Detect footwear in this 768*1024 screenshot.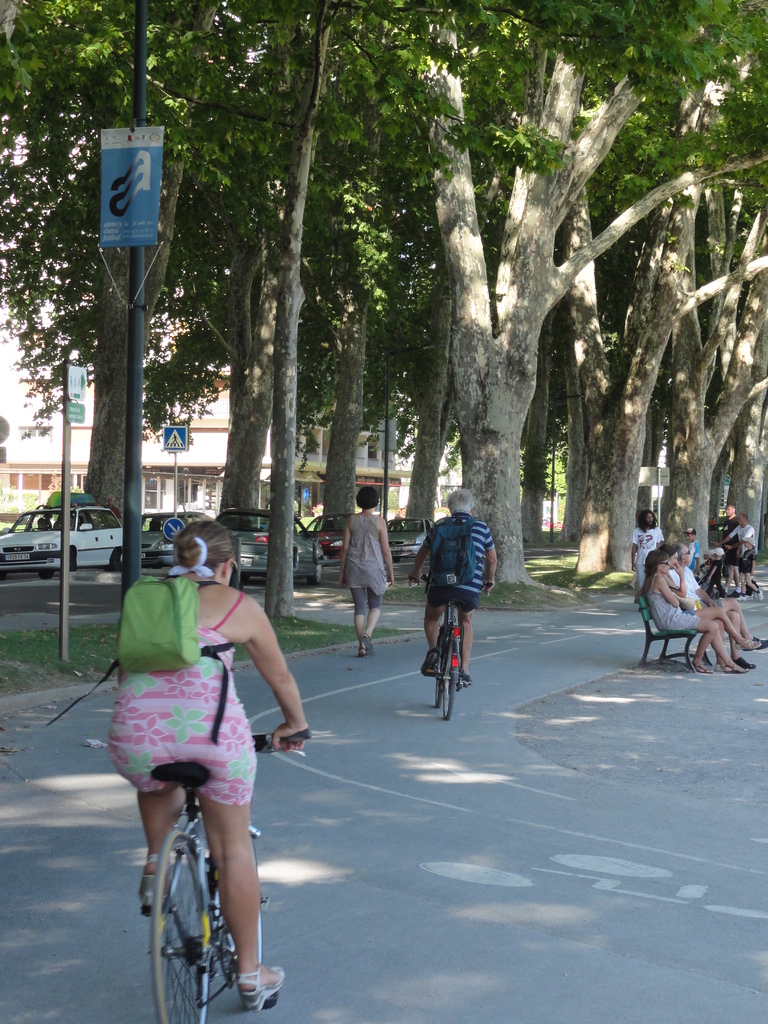
Detection: l=135, t=855, r=184, b=915.
